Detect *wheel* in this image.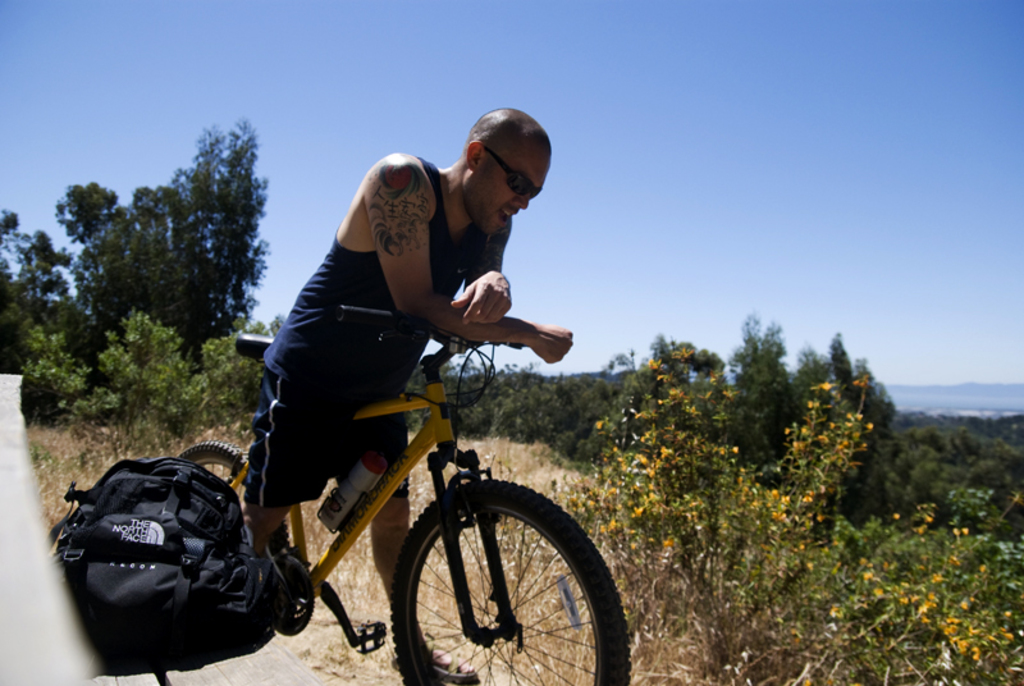
Detection: left=154, top=434, right=289, bottom=685.
